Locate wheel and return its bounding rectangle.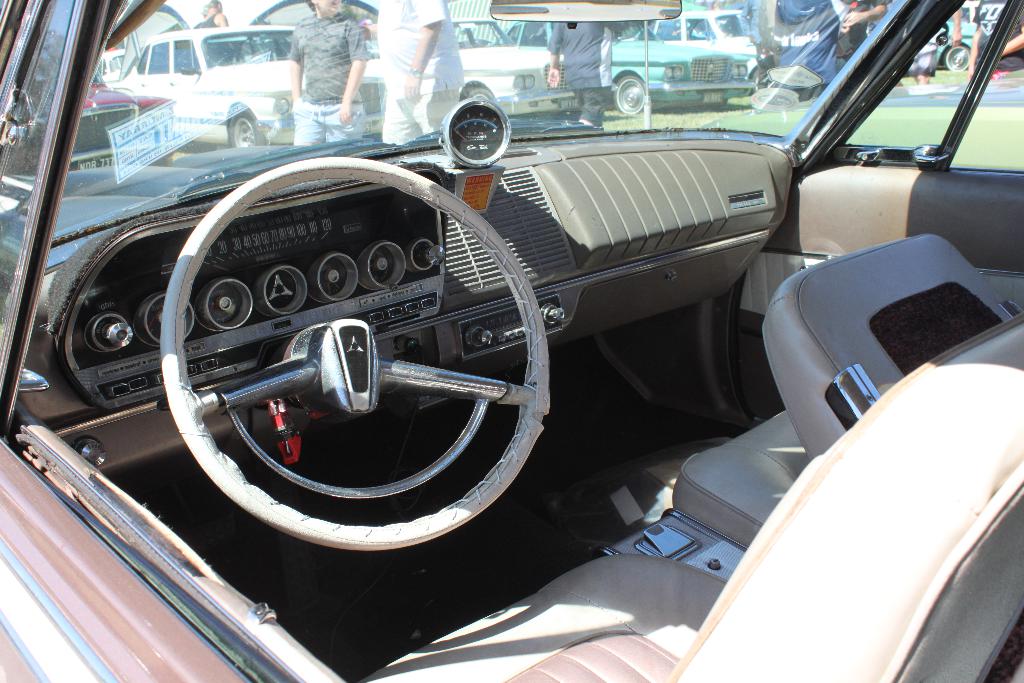
pyautogui.locateOnScreen(947, 41, 970, 76).
